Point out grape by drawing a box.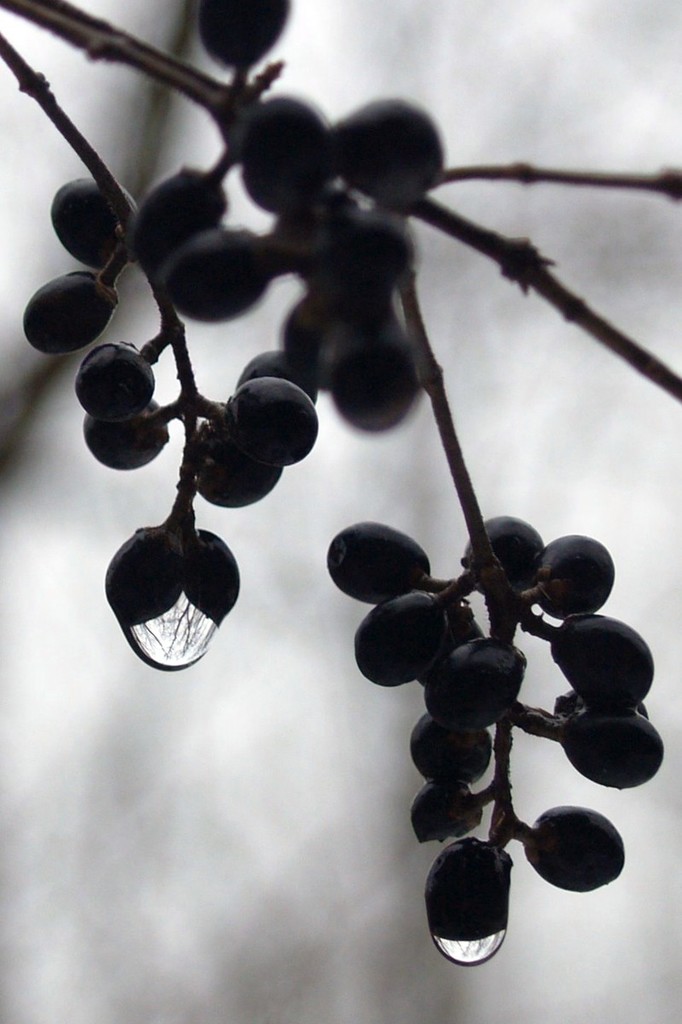
bbox=[227, 381, 318, 471].
